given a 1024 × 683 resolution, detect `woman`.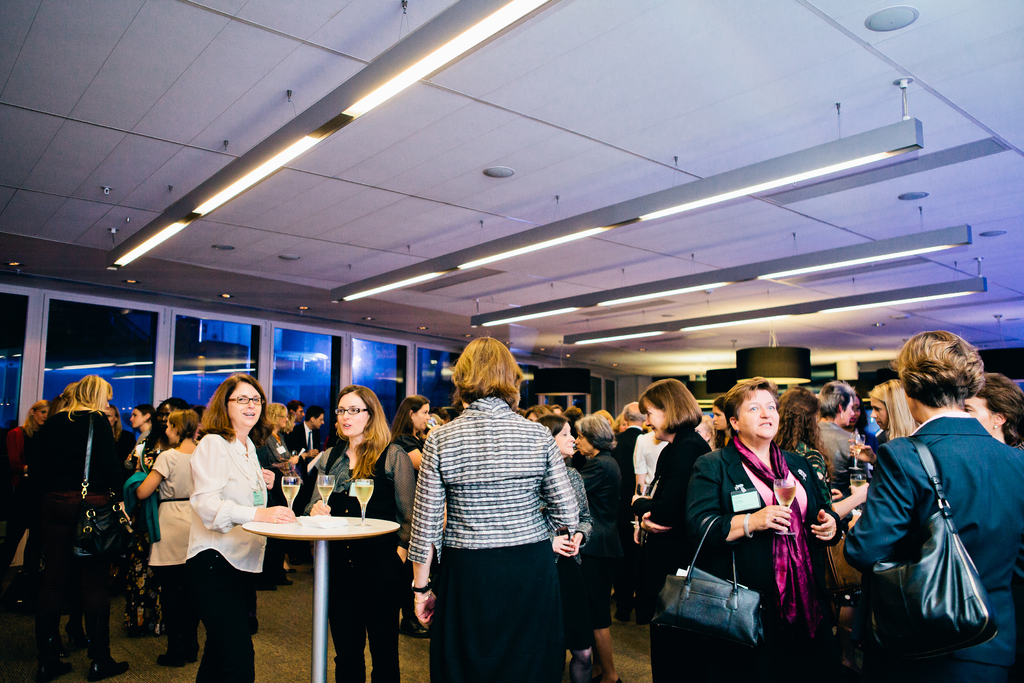
[302,386,416,682].
